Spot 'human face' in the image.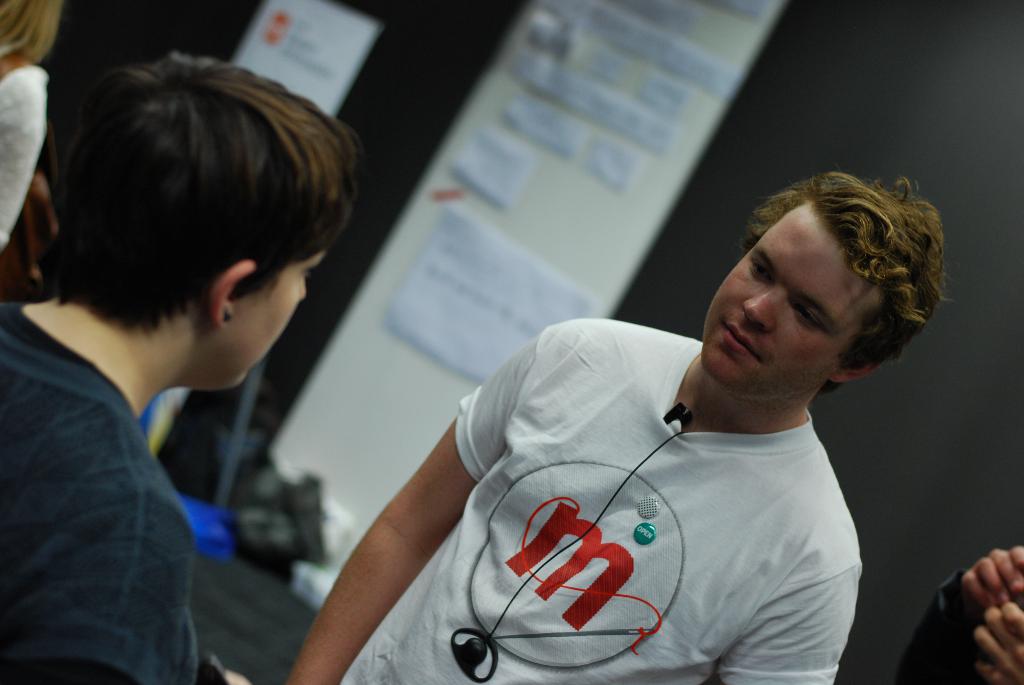
'human face' found at region(703, 200, 892, 400).
